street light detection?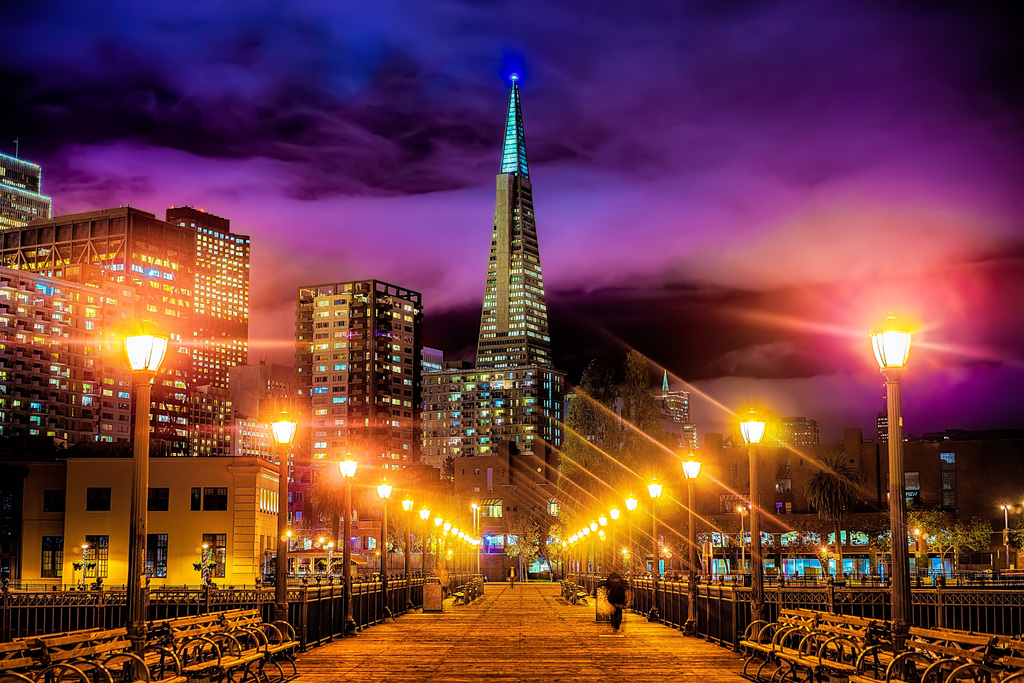
<bbox>399, 492, 416, 614</bbox>
